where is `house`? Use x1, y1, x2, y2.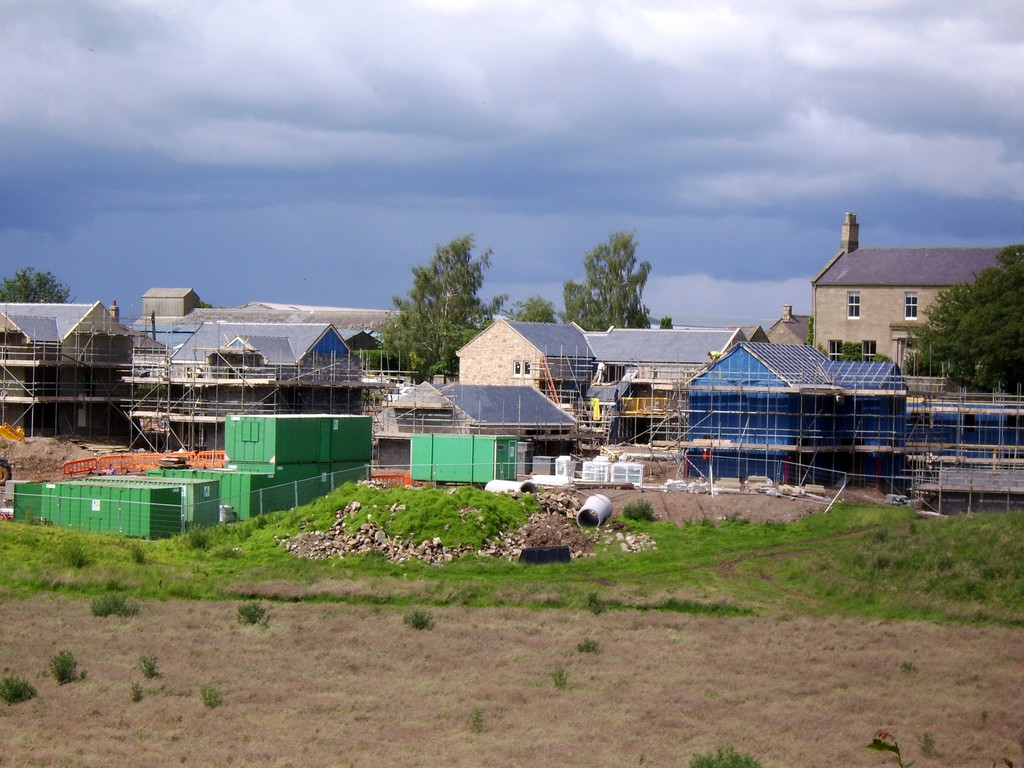
443, 312, 593, 415.
